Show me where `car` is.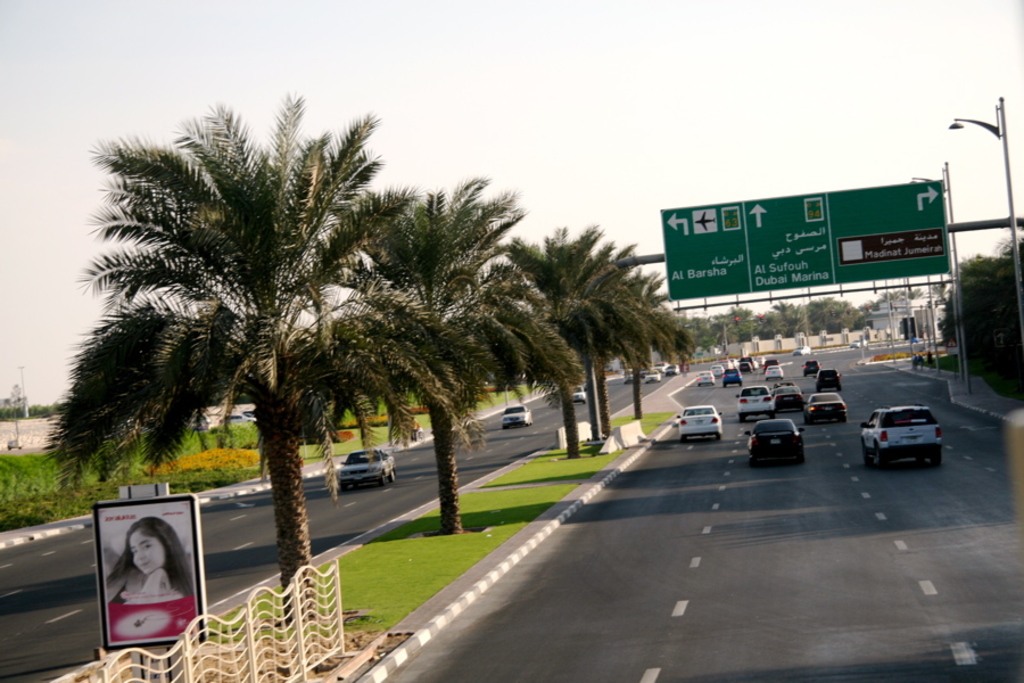
`car` is at 736,387,771,422.
